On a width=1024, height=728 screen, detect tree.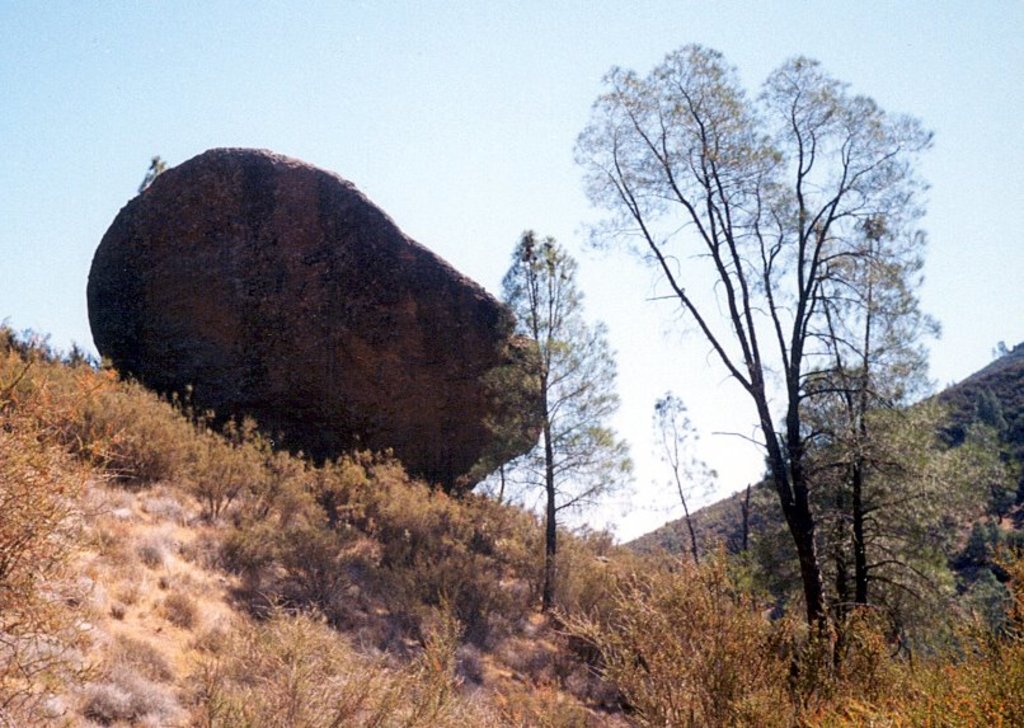
BBox(501, 225, 637, 619).
